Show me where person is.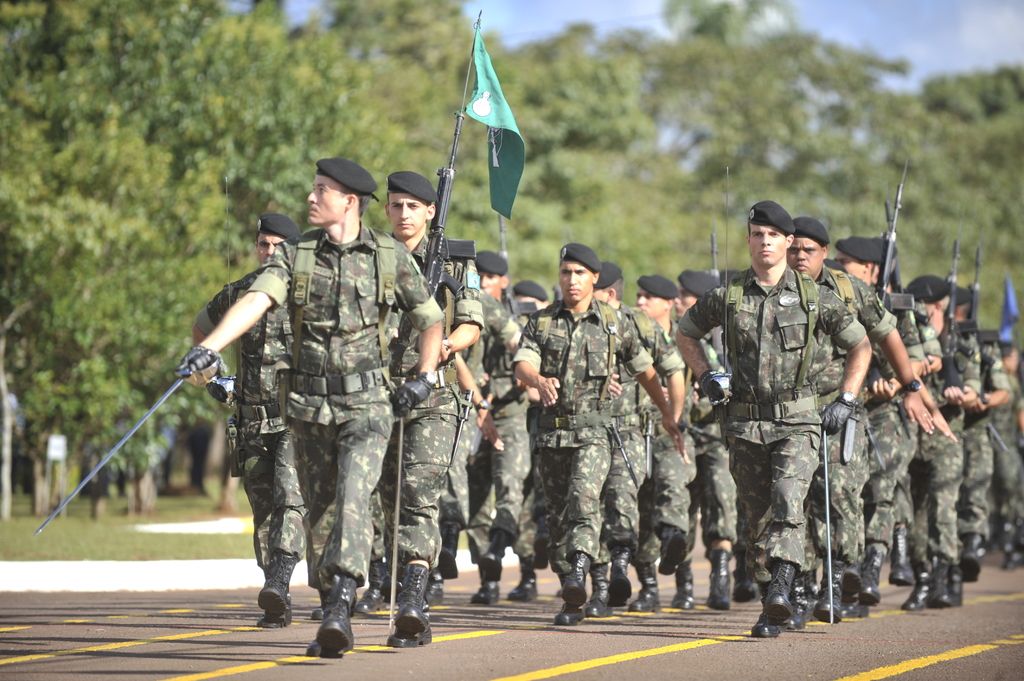
person is at x1=352 y1=483 x2=397 y2=624.
